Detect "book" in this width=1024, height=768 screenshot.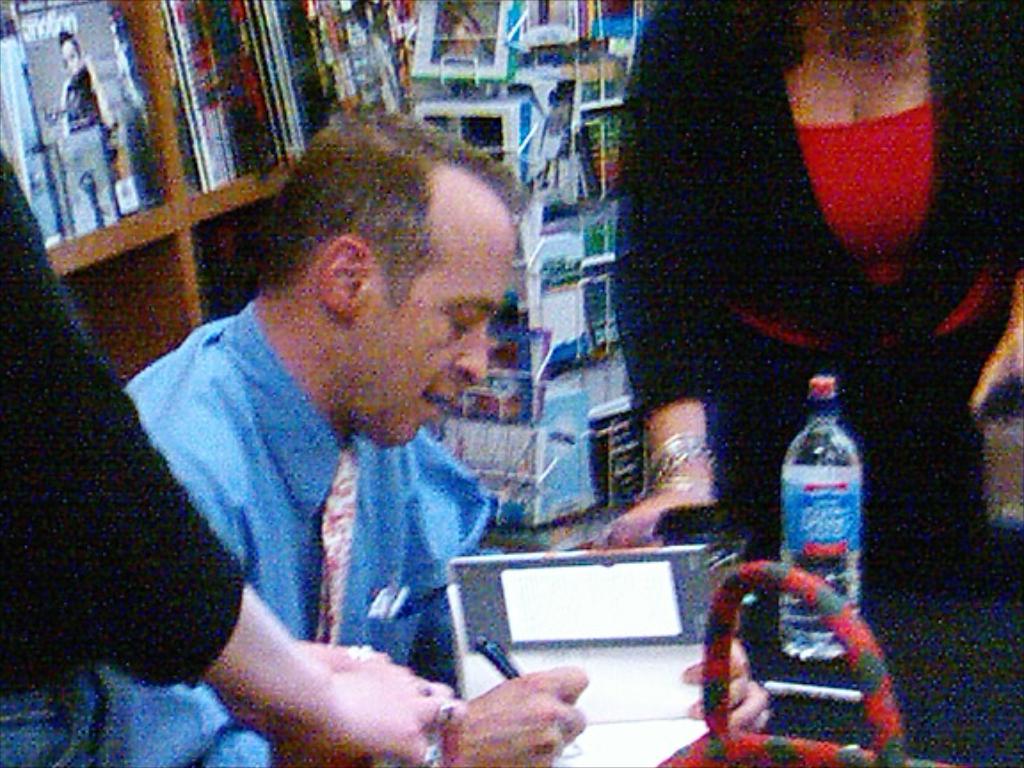
Detection: <box>452,537,725,708</box>.
